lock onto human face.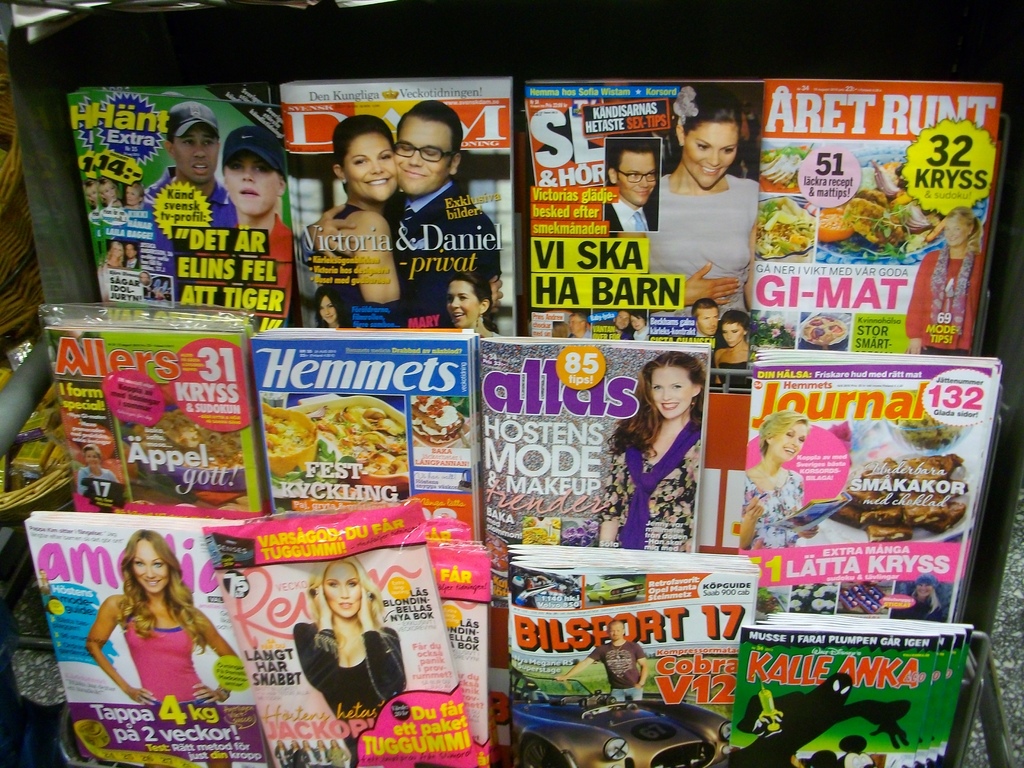
Locked: 615,310,628,330.
